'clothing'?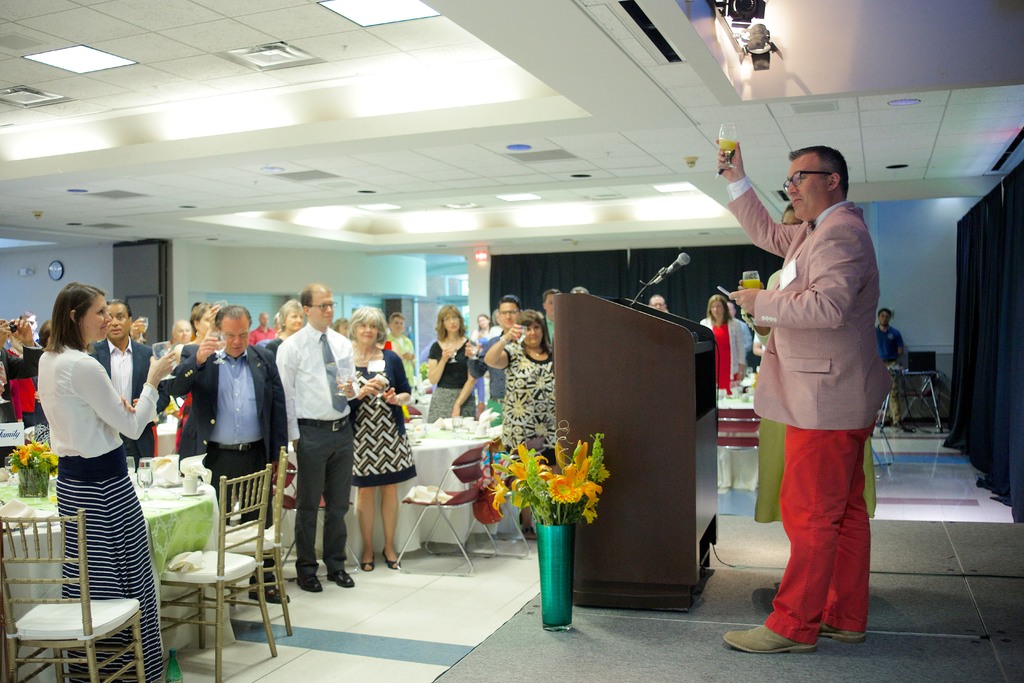
(left=749, top=174, right=892, bottom=607)
